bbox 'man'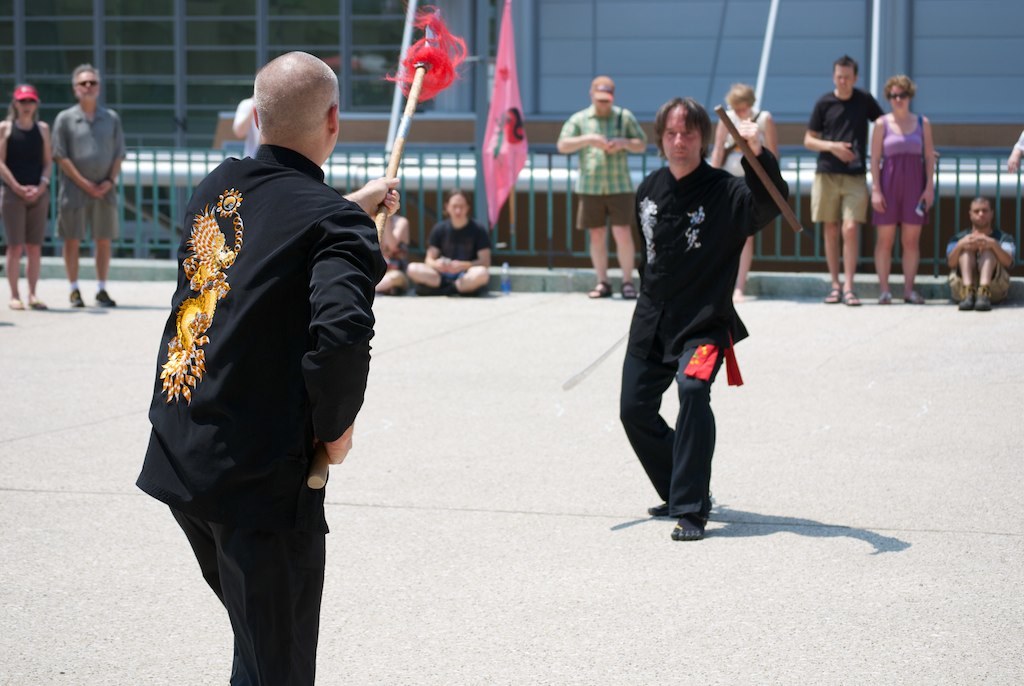
[left=803, top=53, right=940, bottom=304]
